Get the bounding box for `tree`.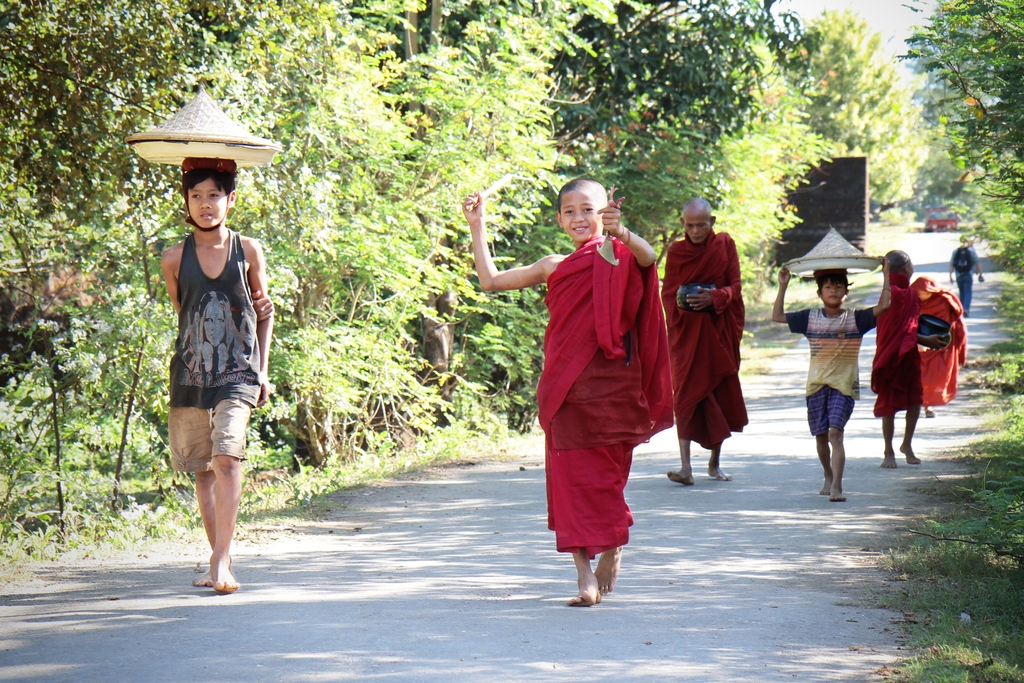
{"x1": 0, "y1": 0, "x2": 293, "y2": 393}.
